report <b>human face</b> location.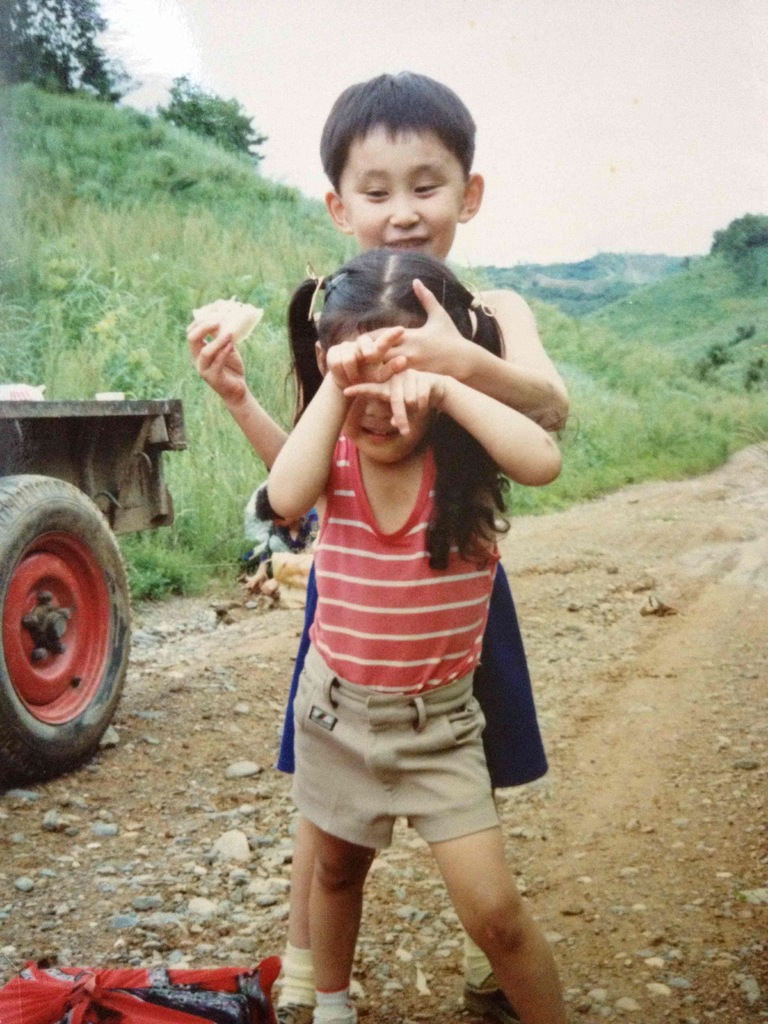
Report: locate(339, 116, 472, 251).
